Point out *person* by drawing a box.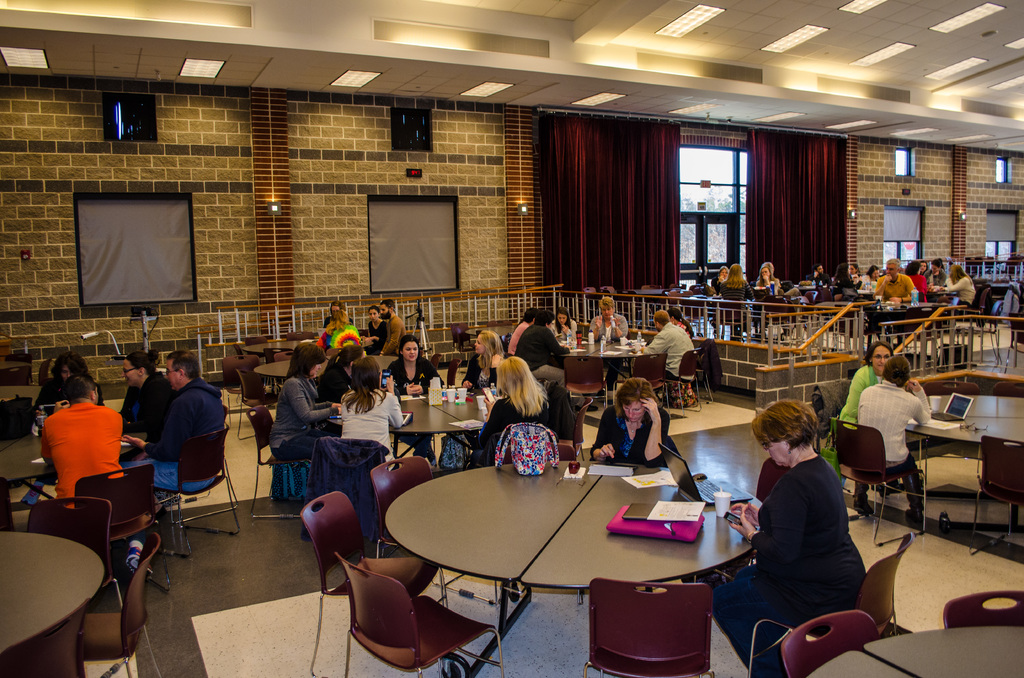
[477, 360, 584, 456].
